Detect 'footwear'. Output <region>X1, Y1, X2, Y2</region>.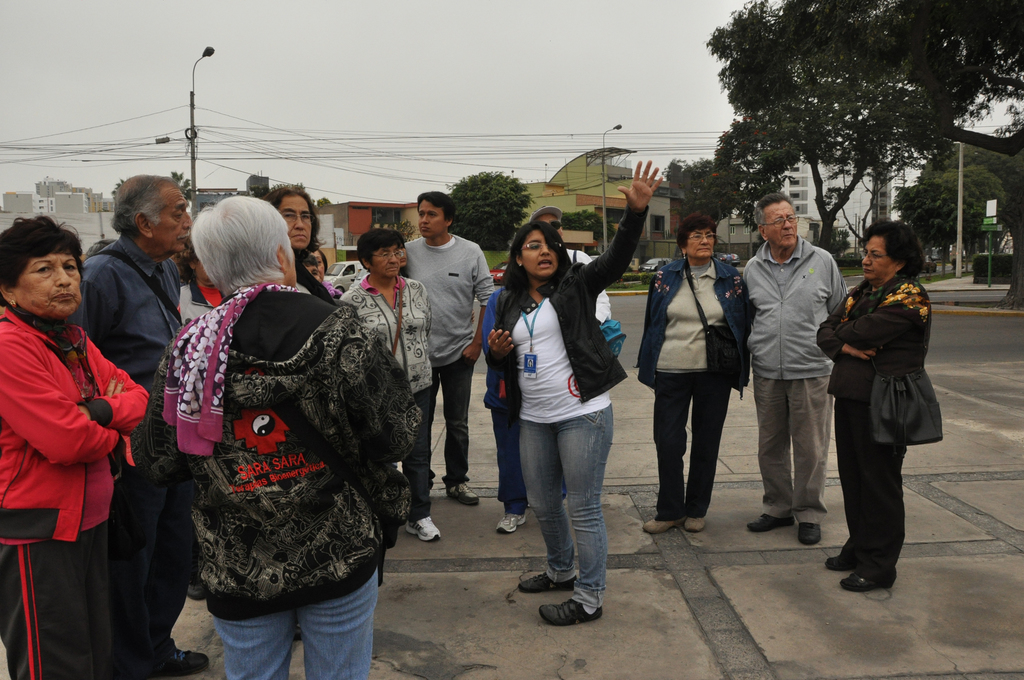
<region>186, 548, 205, 598</region>.
